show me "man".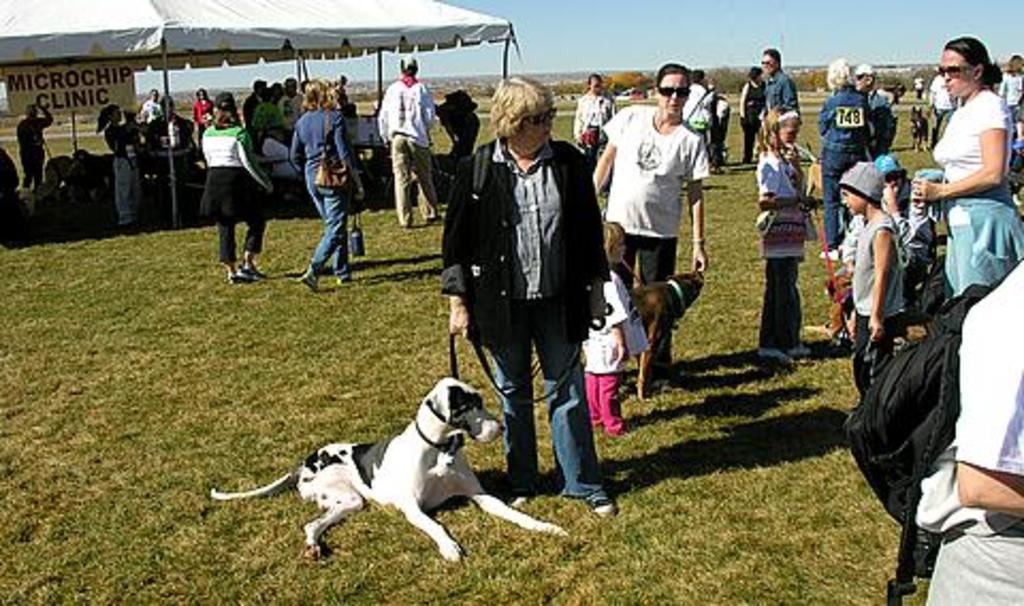
"man" is here: <region>757, 47, 802, 122</region>.
